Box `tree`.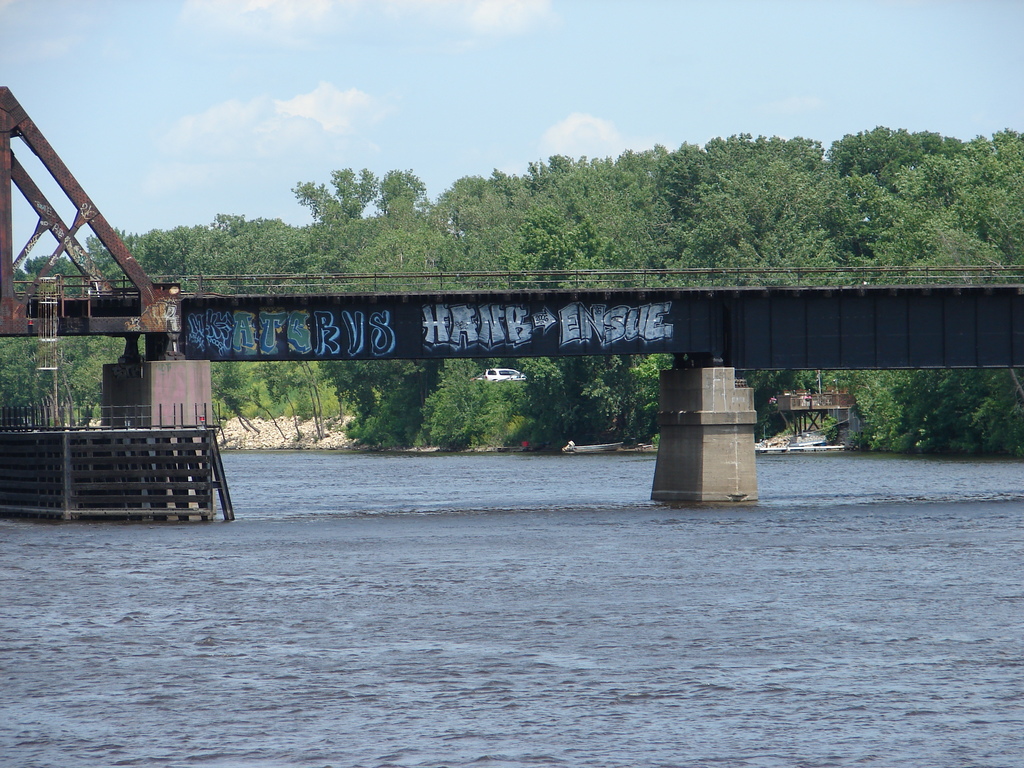
crop(257, 345, 323, 436).
